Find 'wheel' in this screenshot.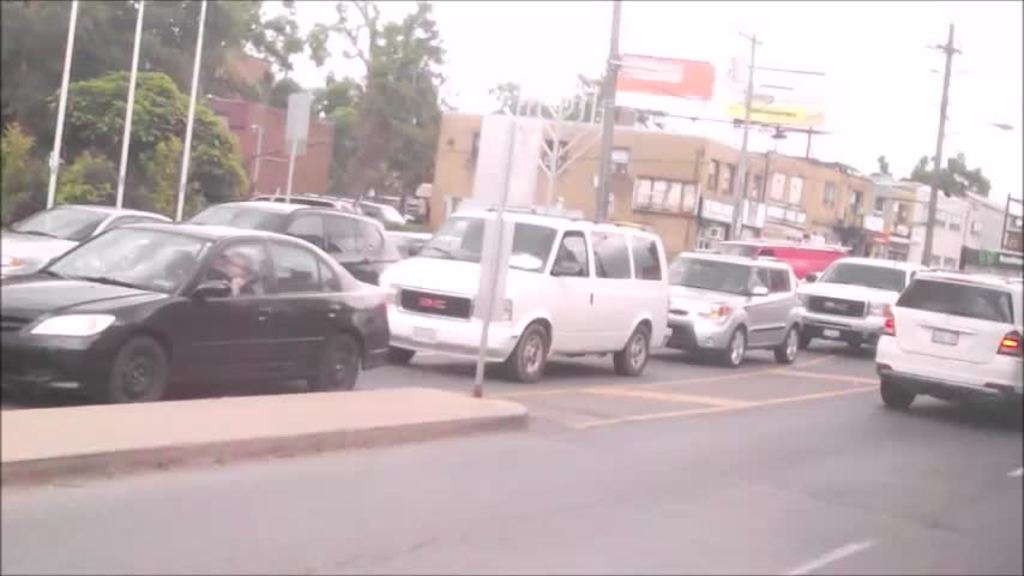
The bounding box for 'wheel' is <bbox>718, 325, 749, 368</bbox>.
